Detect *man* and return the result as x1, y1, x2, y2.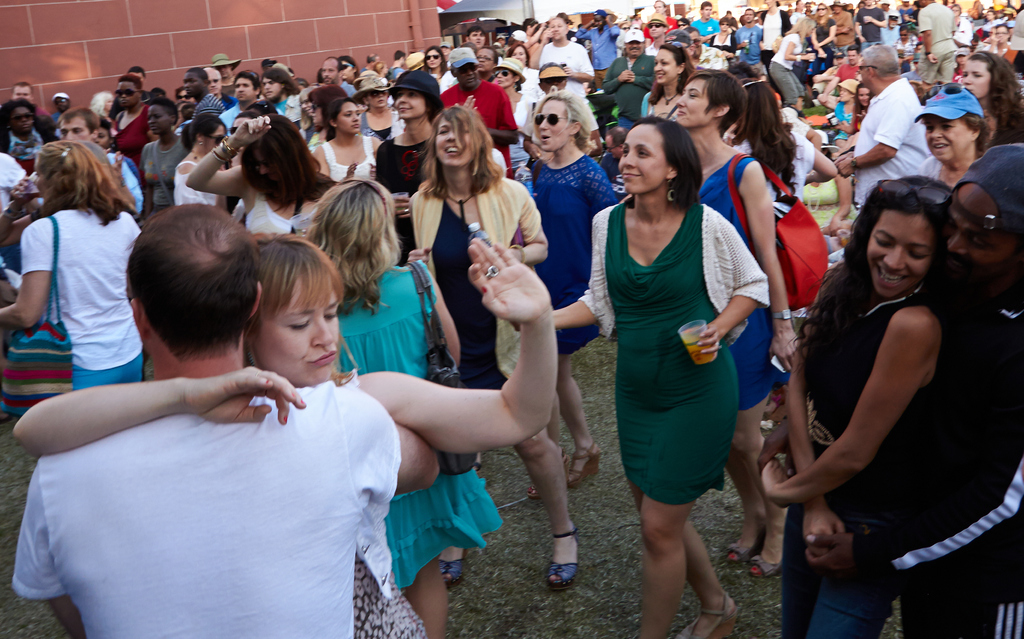
438, 44, 522, 182.
